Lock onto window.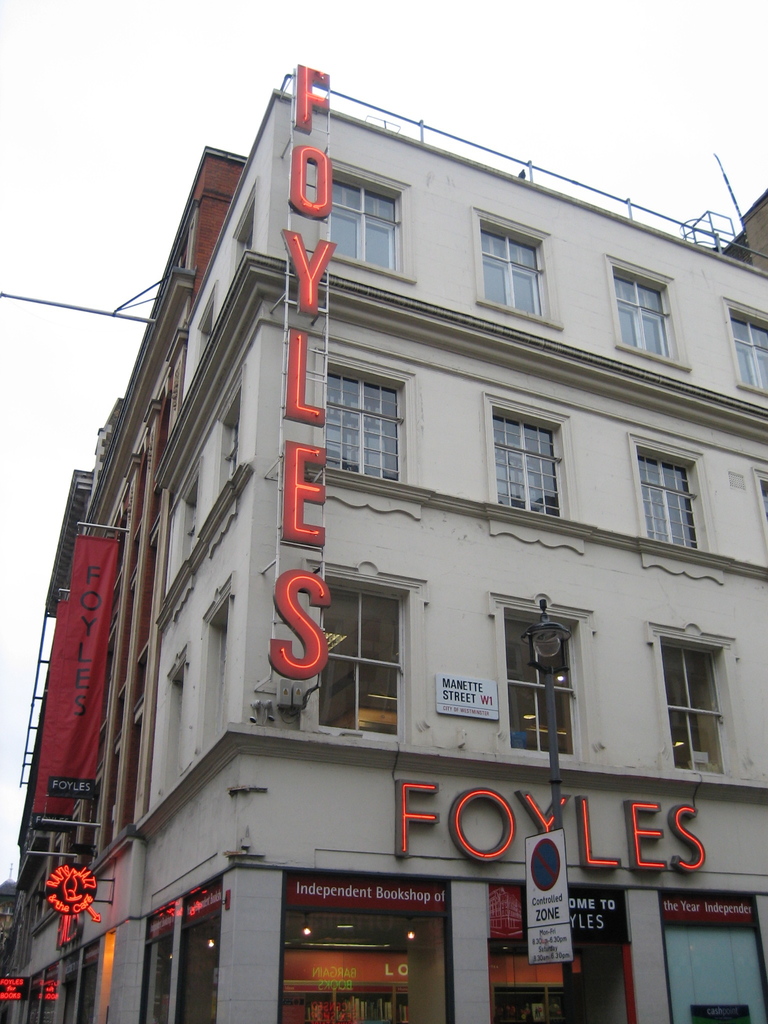
Locked: BBox(303, 564, 412, 748).
